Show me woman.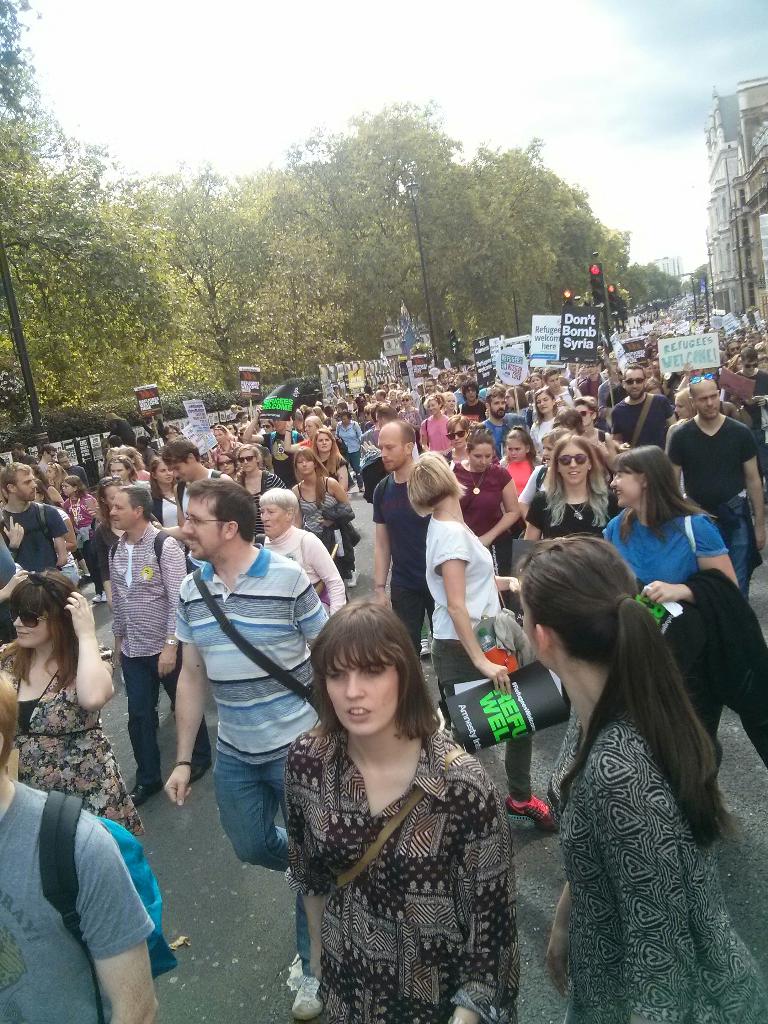
woman is here: x1=445, y1=390, x2=458, y2=411.
